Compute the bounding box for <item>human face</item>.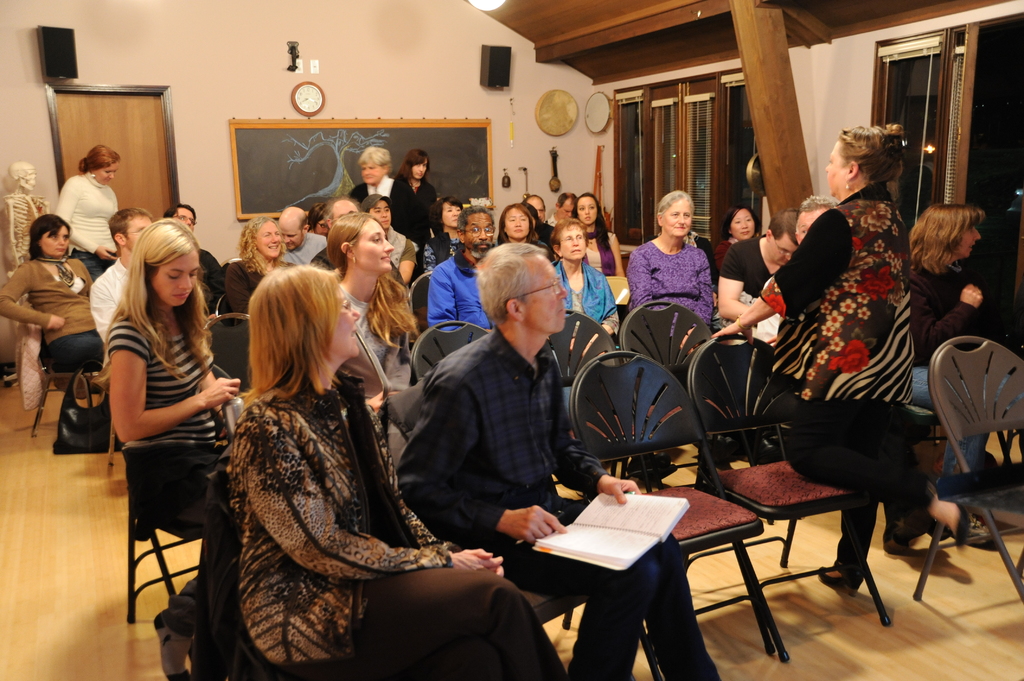
detection(557, 197, 574, 221).
